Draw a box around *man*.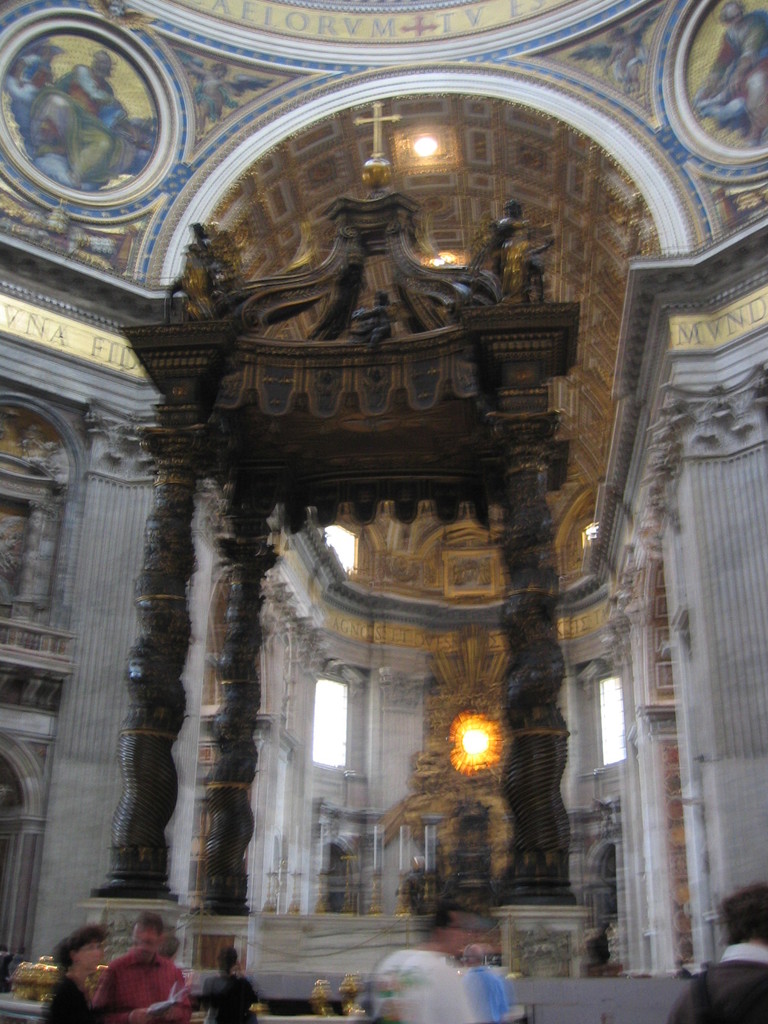
BBox(88, 926, 179, 1021).
